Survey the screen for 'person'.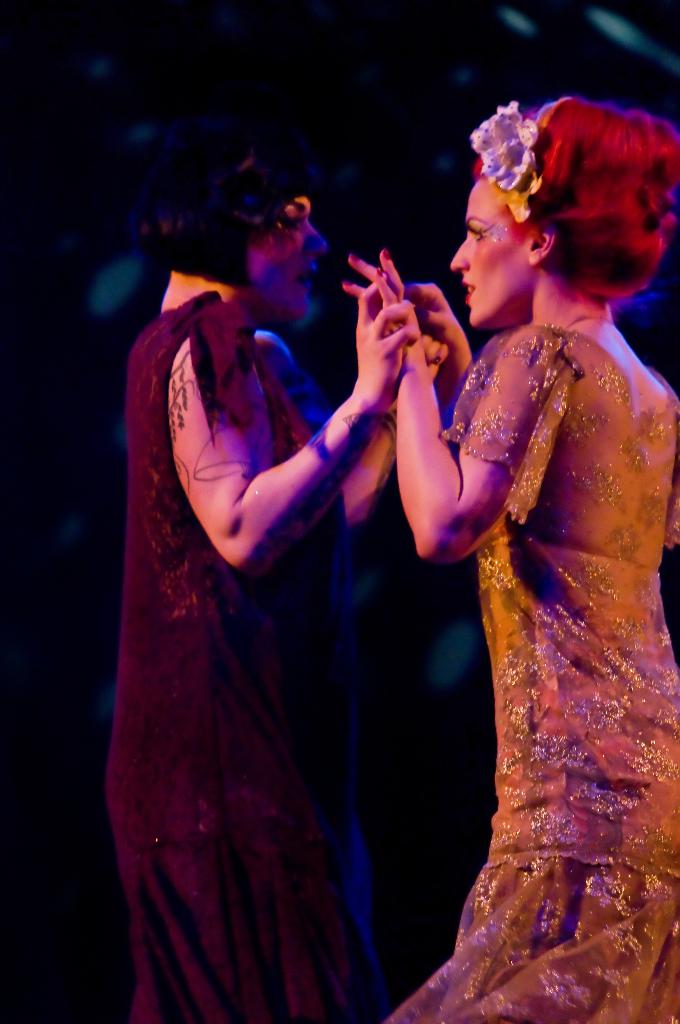
Survey found: BBox(113, 136, 418, 969).
